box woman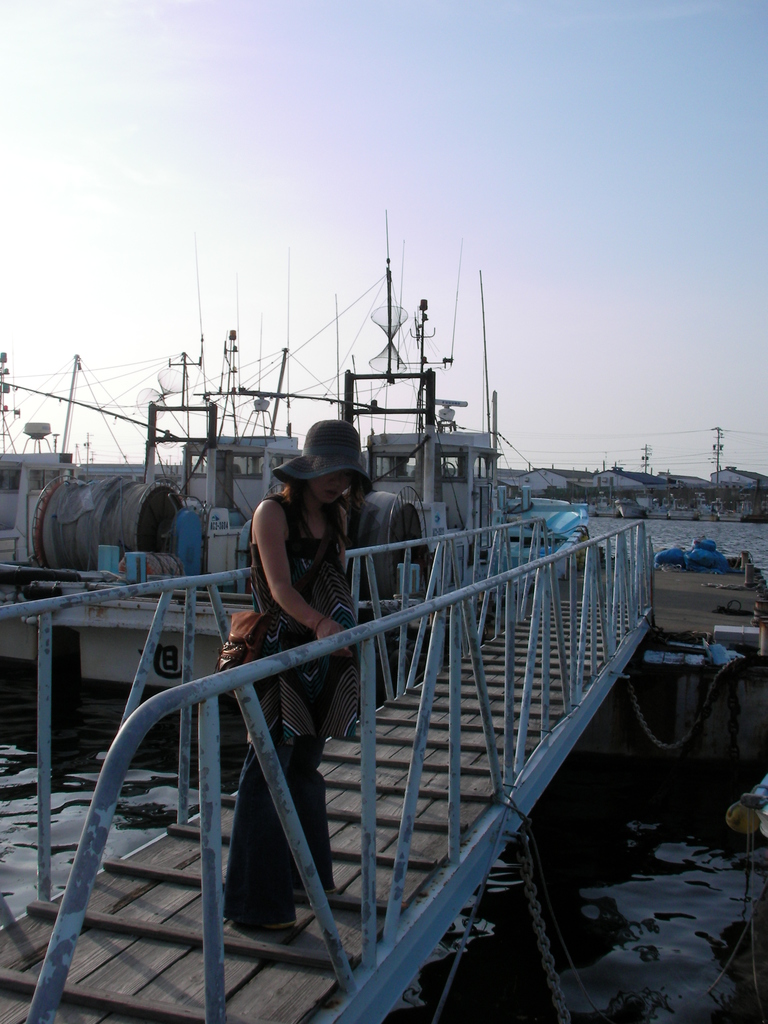
(224,415,370,938)
